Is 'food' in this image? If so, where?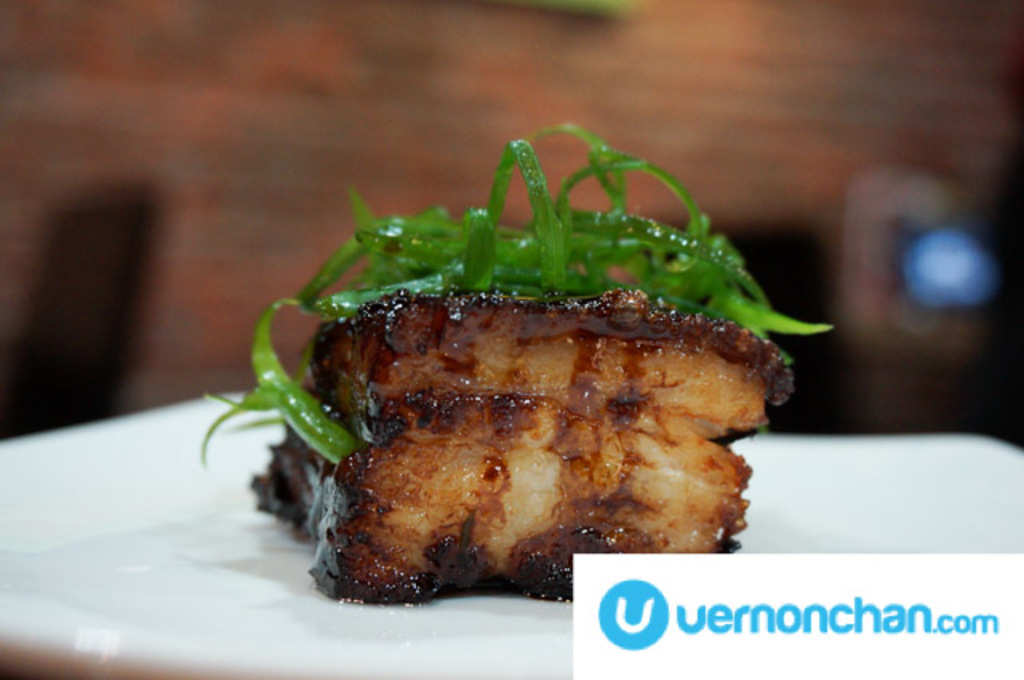
Yes, at {"left": 251, "top": 226, "right": 728, "bottom": 600}.
